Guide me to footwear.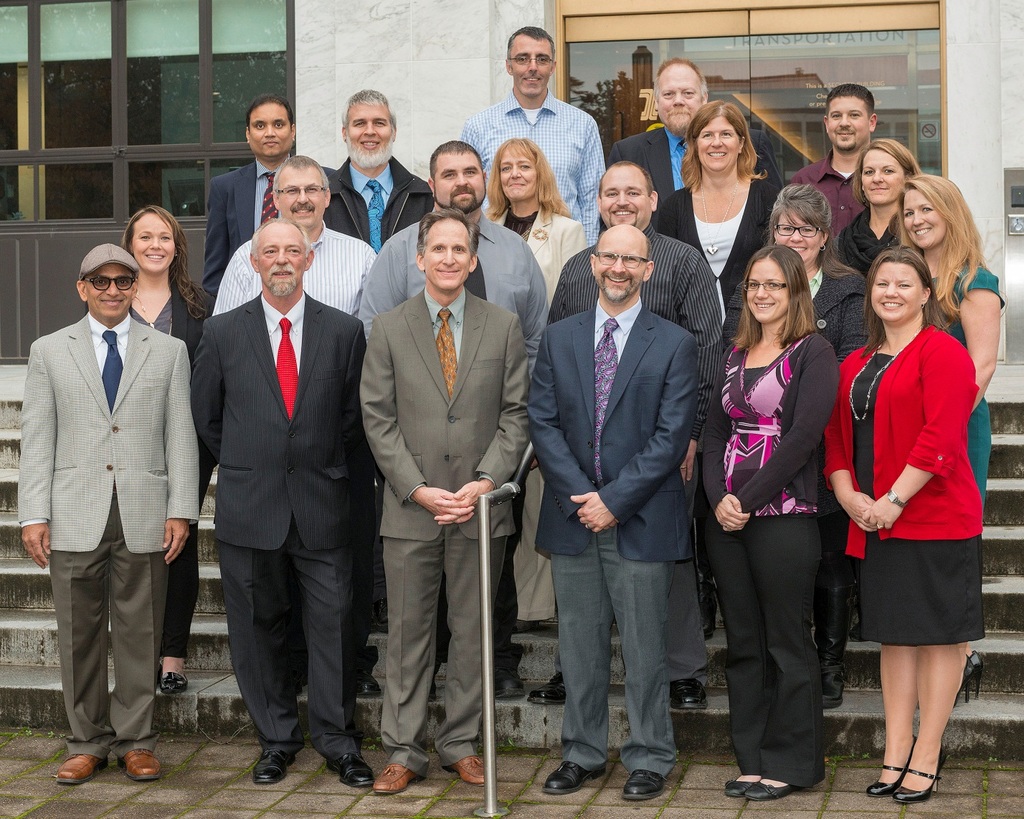
Guidance: box=[57, 751, 106, 786].
